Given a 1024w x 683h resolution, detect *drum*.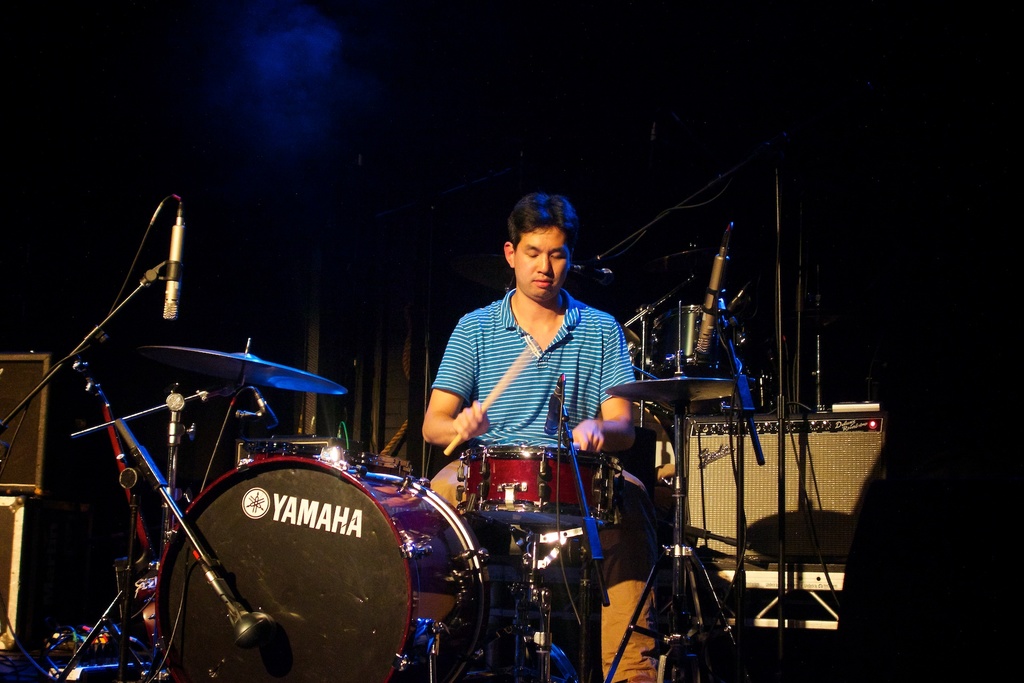
x1=150 y1=453 x2=493 y2=682.
